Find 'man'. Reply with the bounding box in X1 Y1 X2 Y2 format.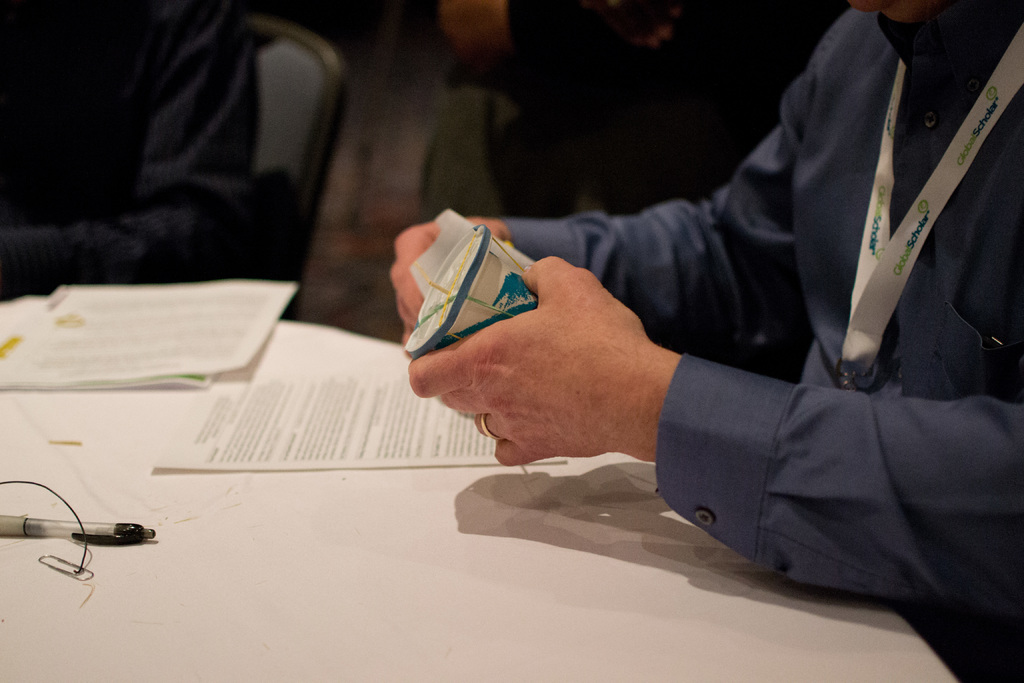
377 0 1010 627.
